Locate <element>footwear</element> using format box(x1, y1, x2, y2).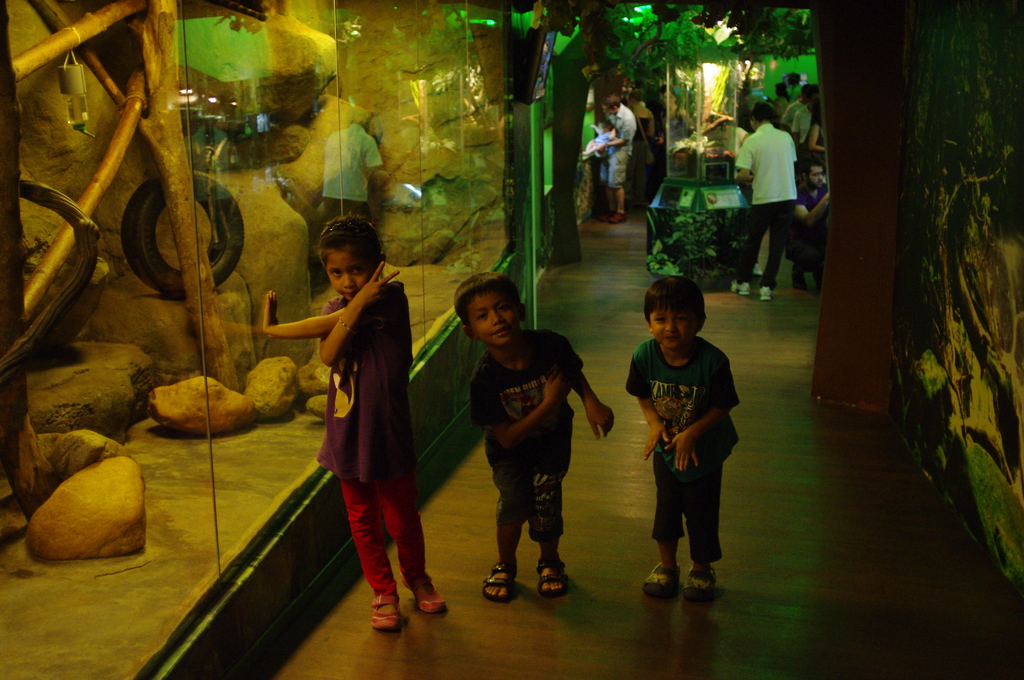
box(610, 215, 624, 224).
